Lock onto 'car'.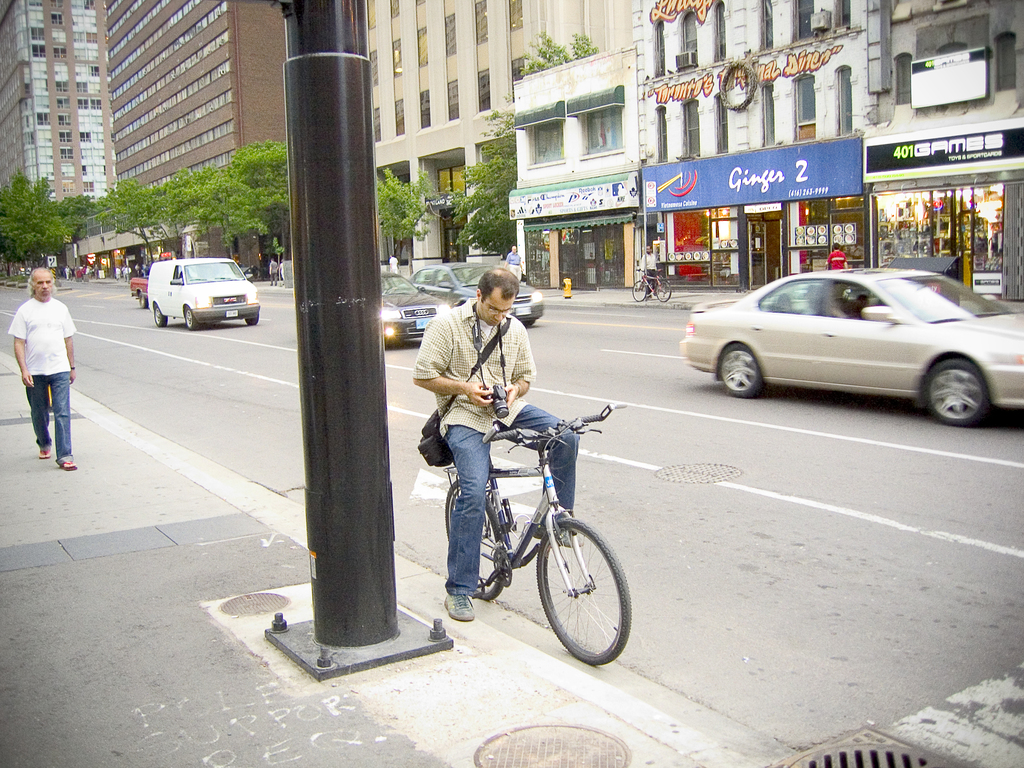
Locked: <region>16, 264, 31, 276</region>.
